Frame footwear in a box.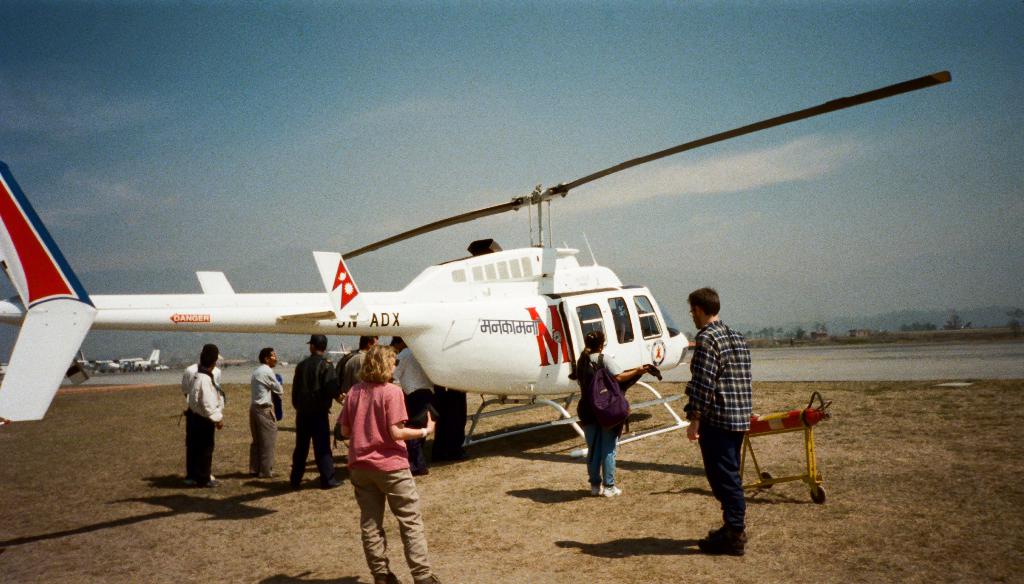
[left=420, top=574, right=442, bottom=583].
